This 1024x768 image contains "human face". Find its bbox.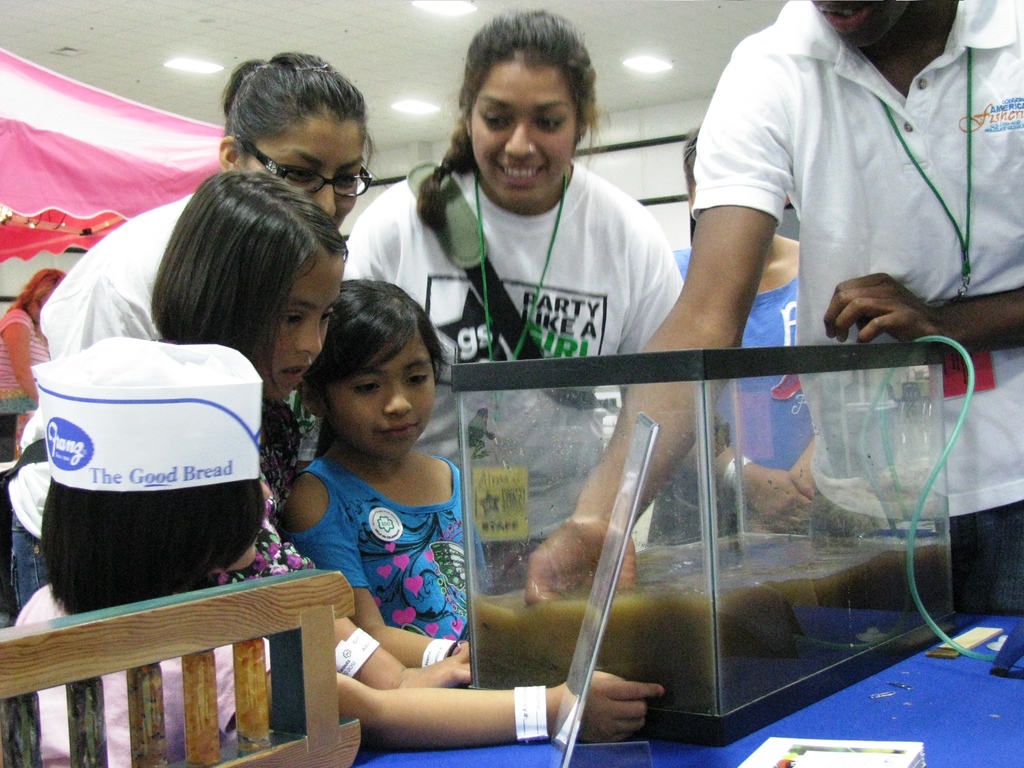
(left=257, top=252, right=344, bottom=410).
